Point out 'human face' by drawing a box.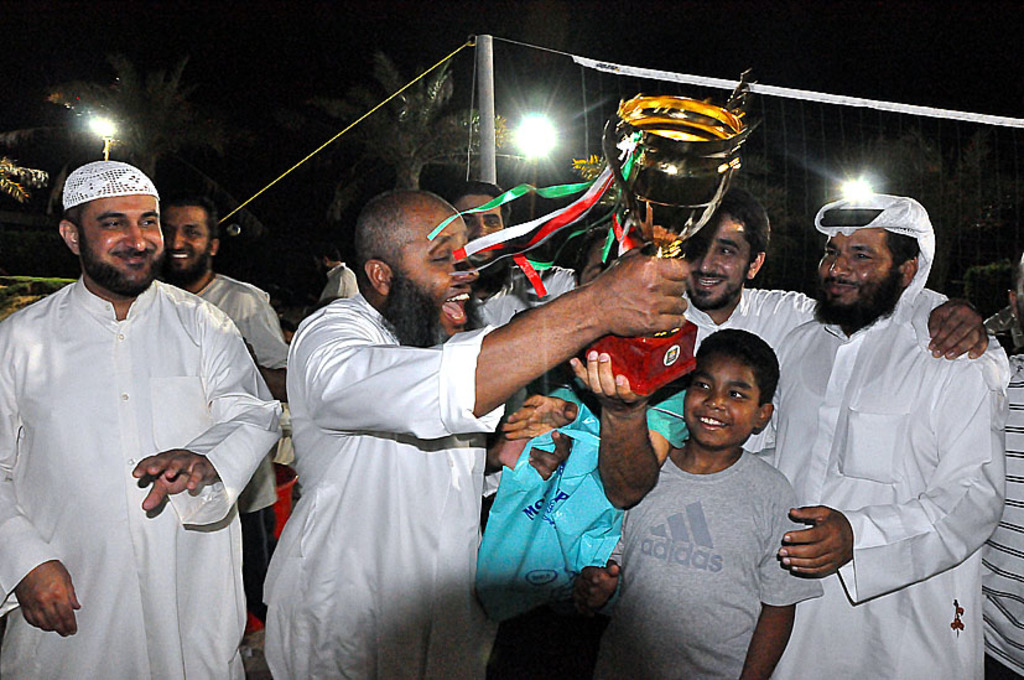
bbox=[683, 358, 757, 448].
